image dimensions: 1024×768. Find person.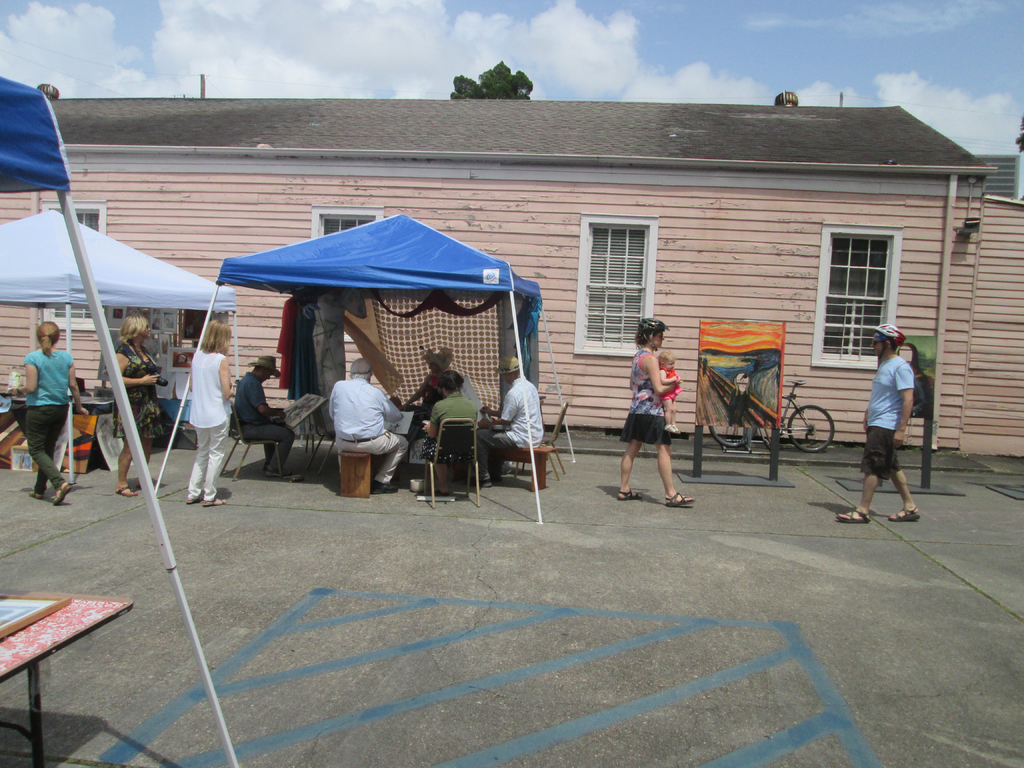
654,348,675,430.
